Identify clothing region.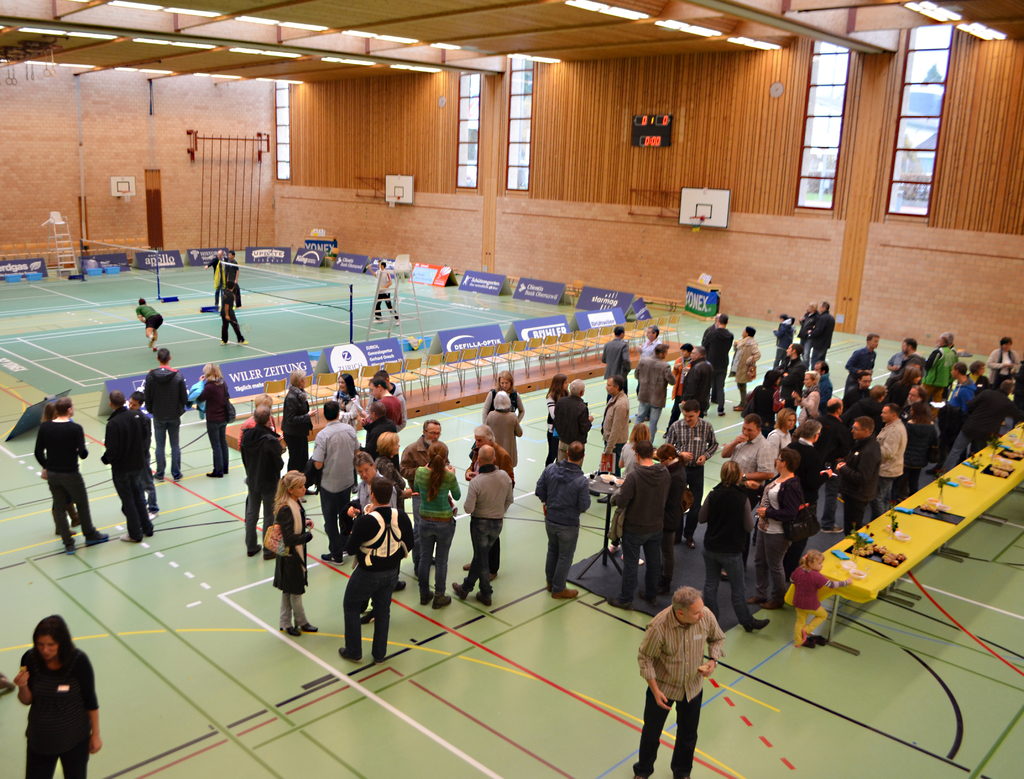
Region: <region>466, 440, 515, 476</region>.
